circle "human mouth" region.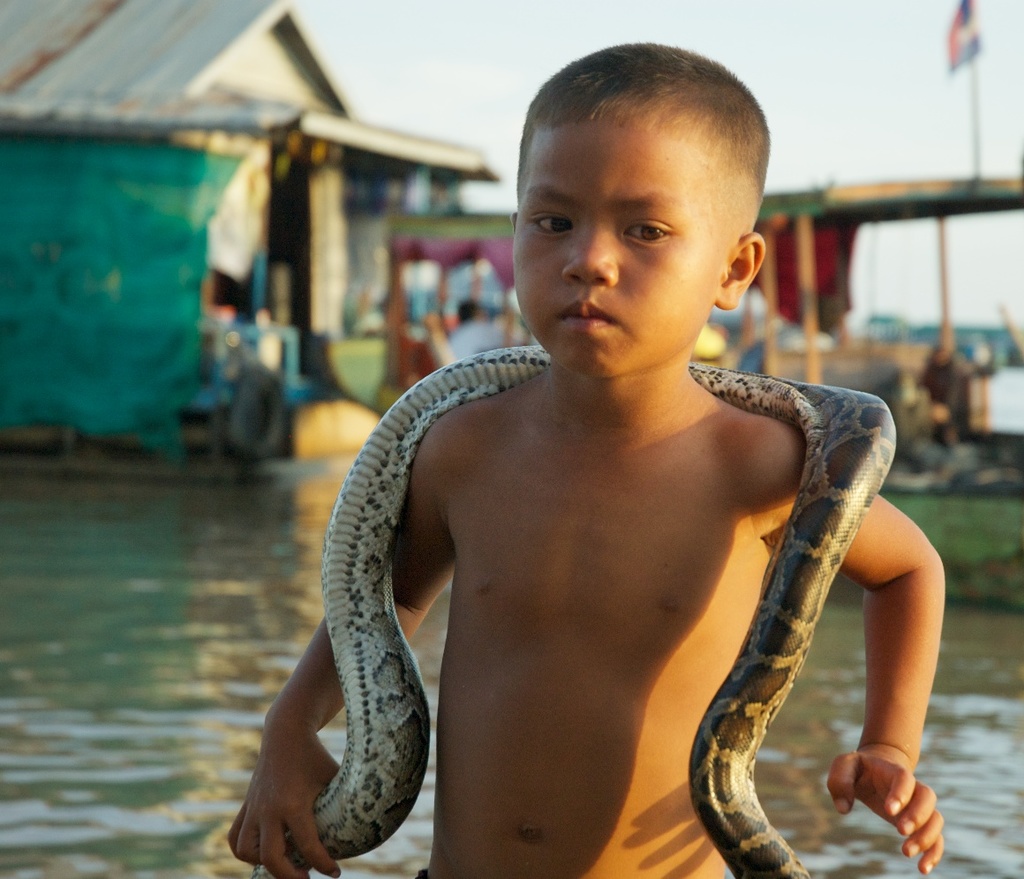
Region: {"x1": 552, "y1": 288, "x2": 621, "y2": 337}.
